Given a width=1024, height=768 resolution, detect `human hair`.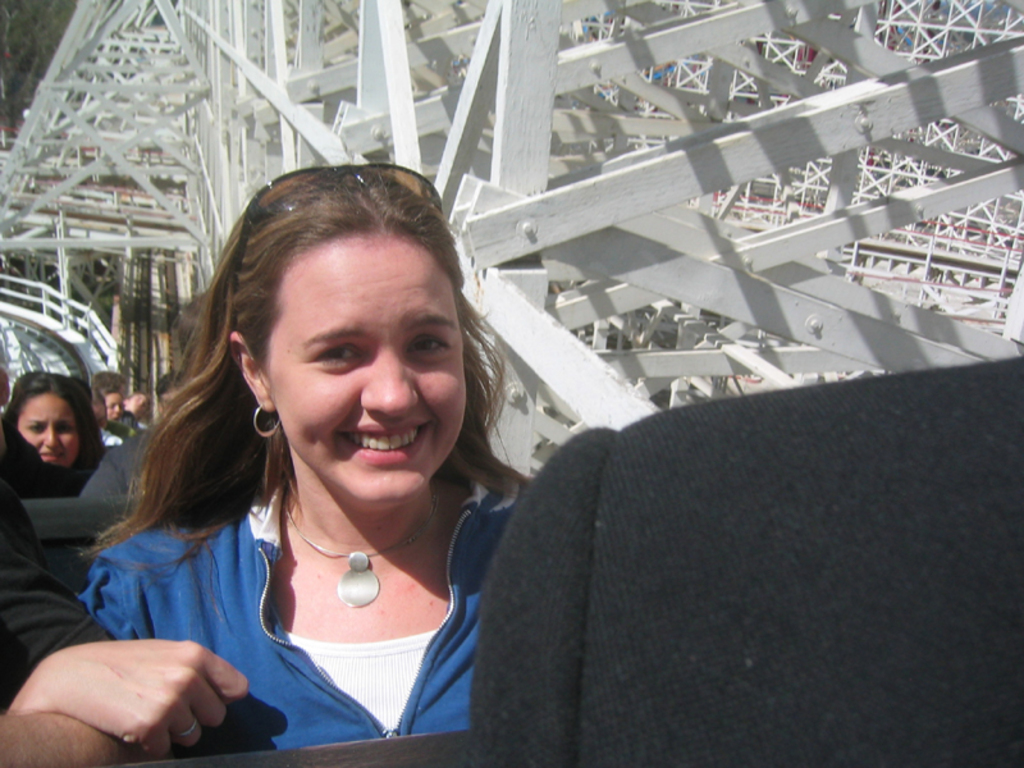
(left=113, top=156, right=508, bottom=607).
